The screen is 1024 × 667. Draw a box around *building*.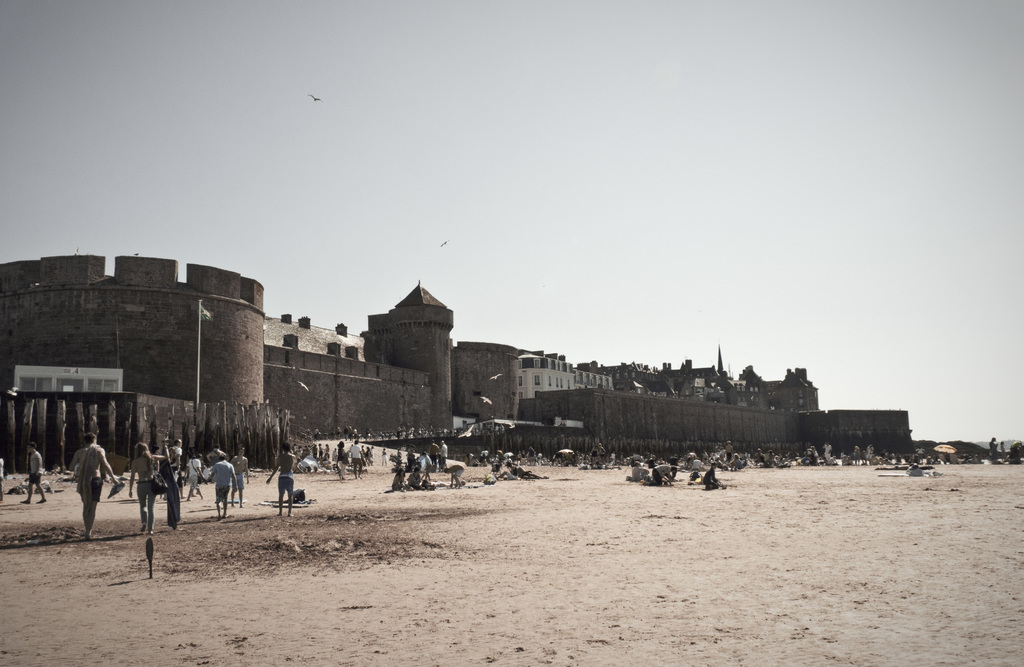
bbox(524, 404, 908, 456).
